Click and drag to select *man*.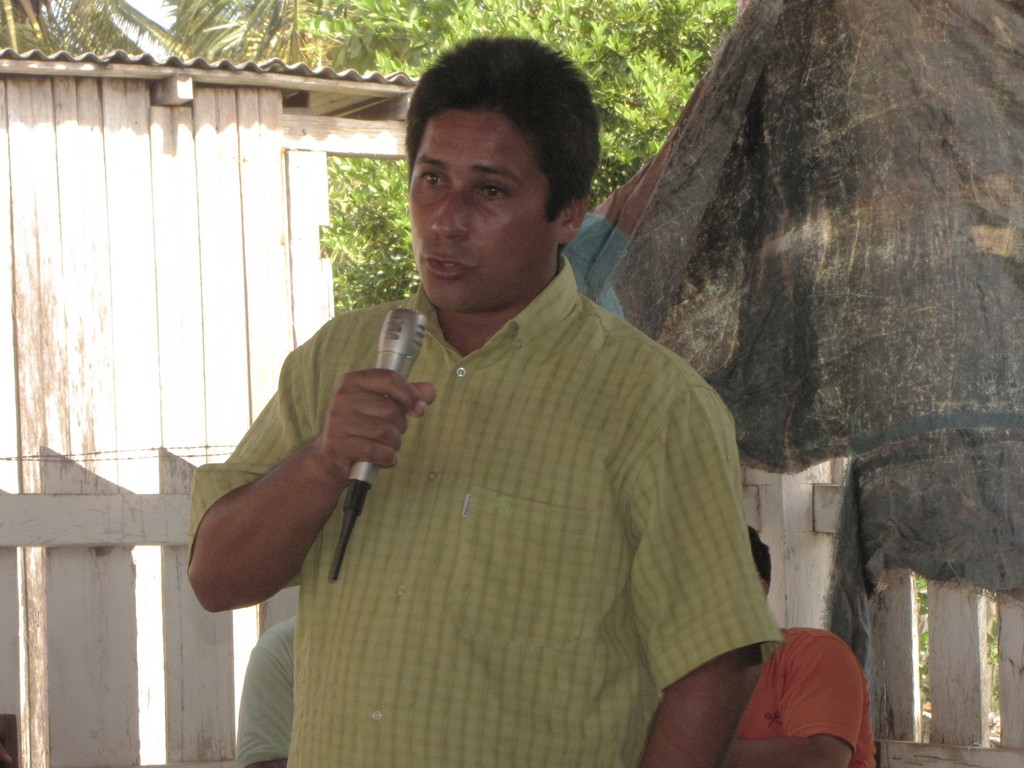
Selection: detection(191, 45, 817, 740).
